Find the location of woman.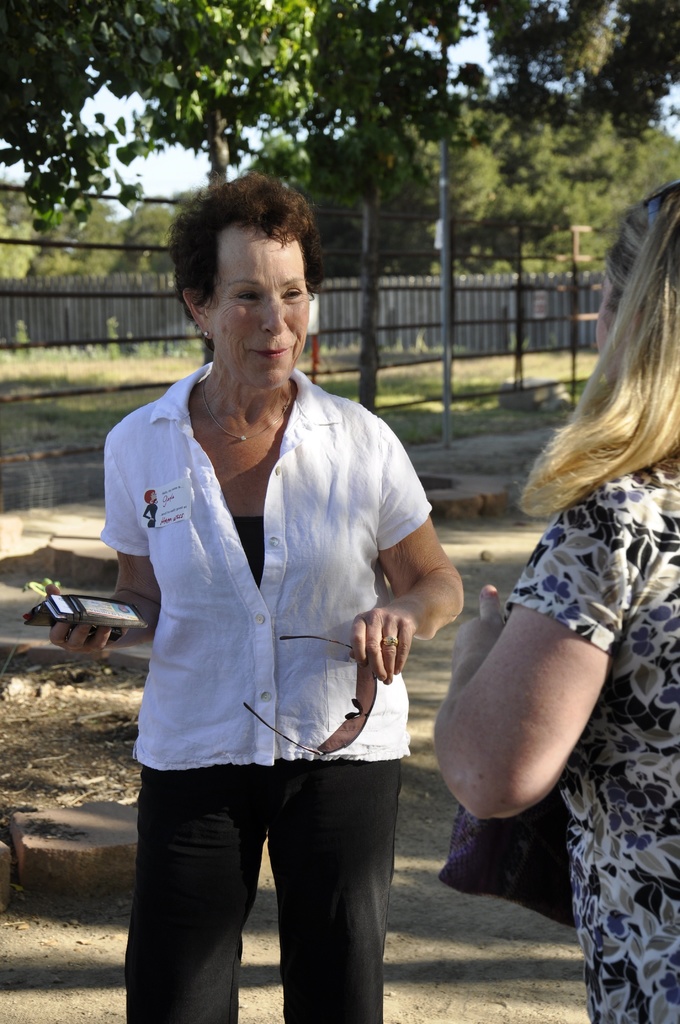
Location: Rect(430, 180, 679, 1023).
